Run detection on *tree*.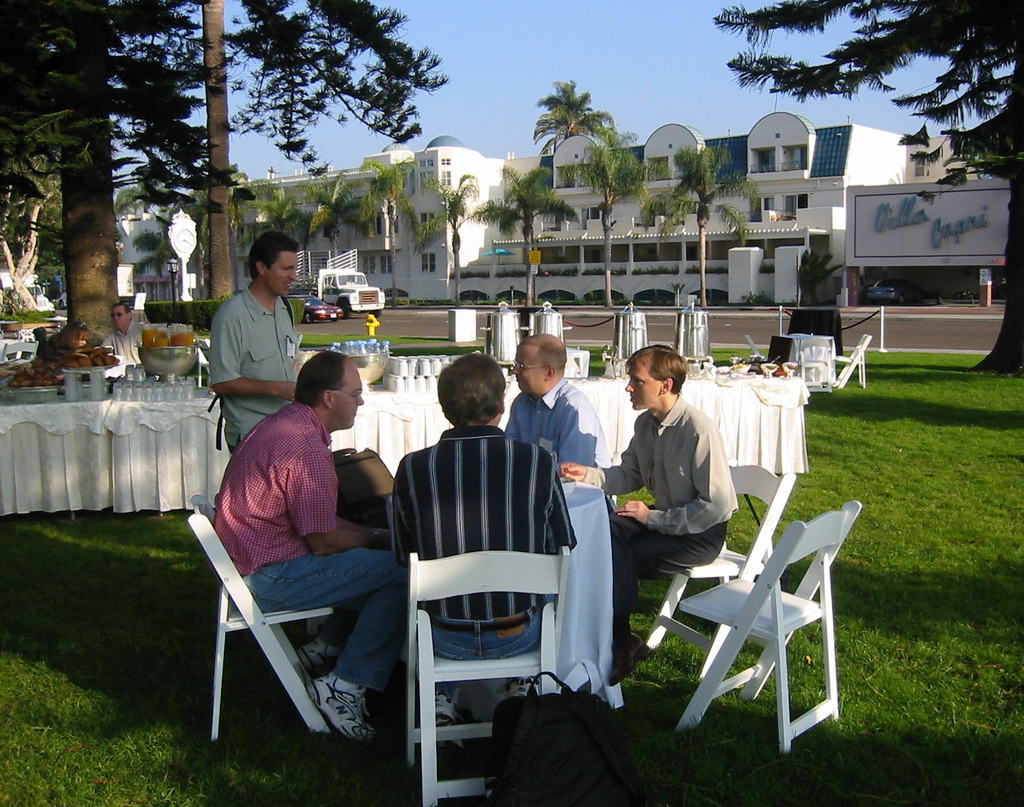
Result: box(643, 143, 750, 303).
